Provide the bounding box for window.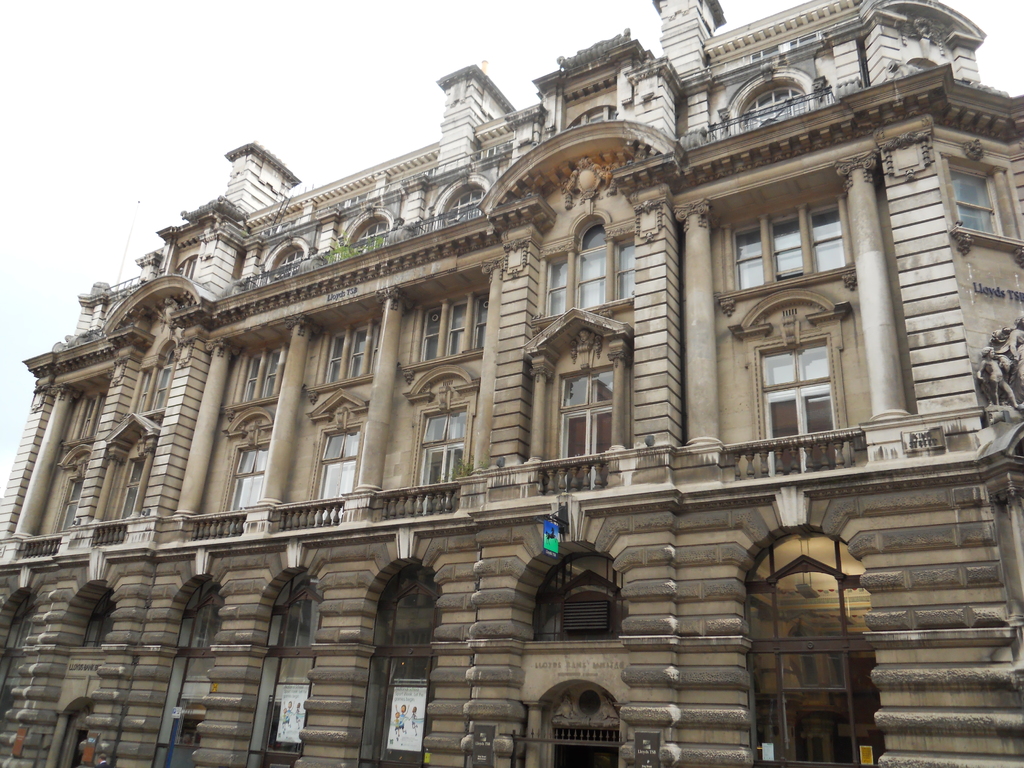
detection(369, 567, 440, 644).
